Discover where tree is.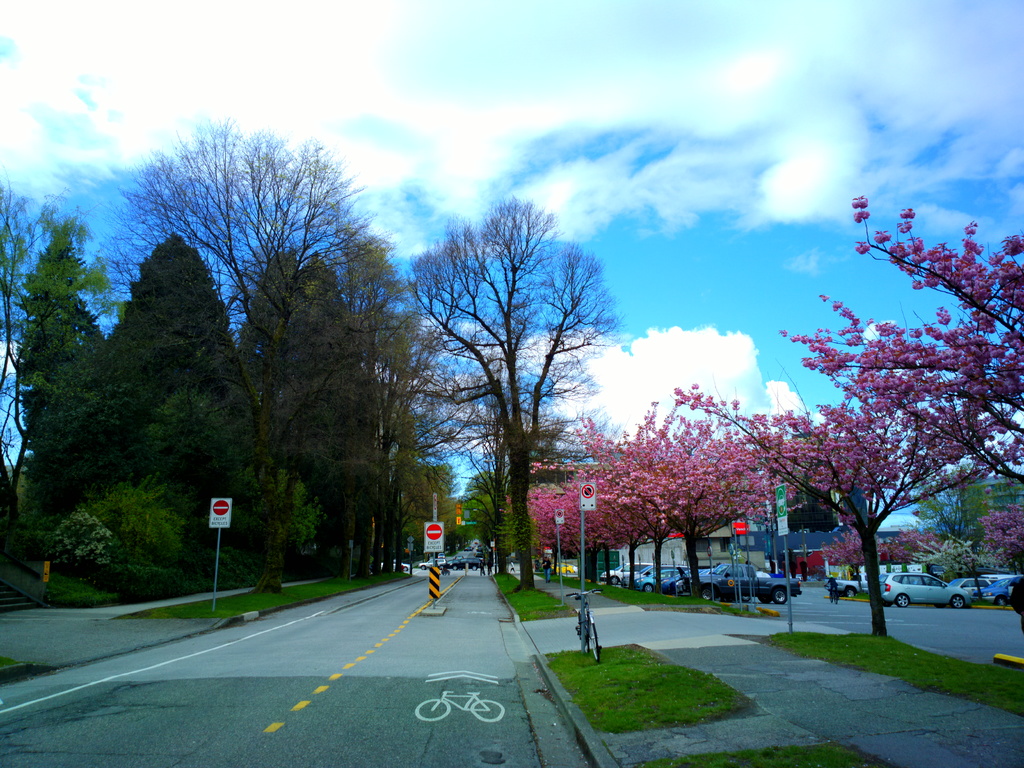
Discovered at {"left": 758, "top": 173, "right": 1009, "bottom": 650}.
